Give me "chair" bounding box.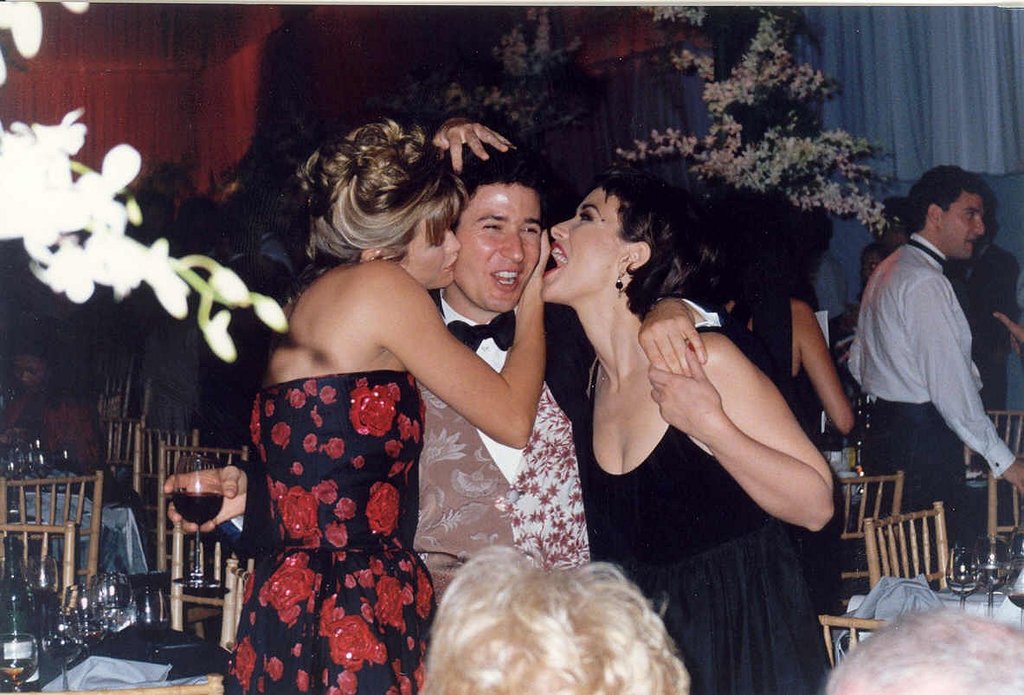
l=861, t=496, r=958, b=602.
